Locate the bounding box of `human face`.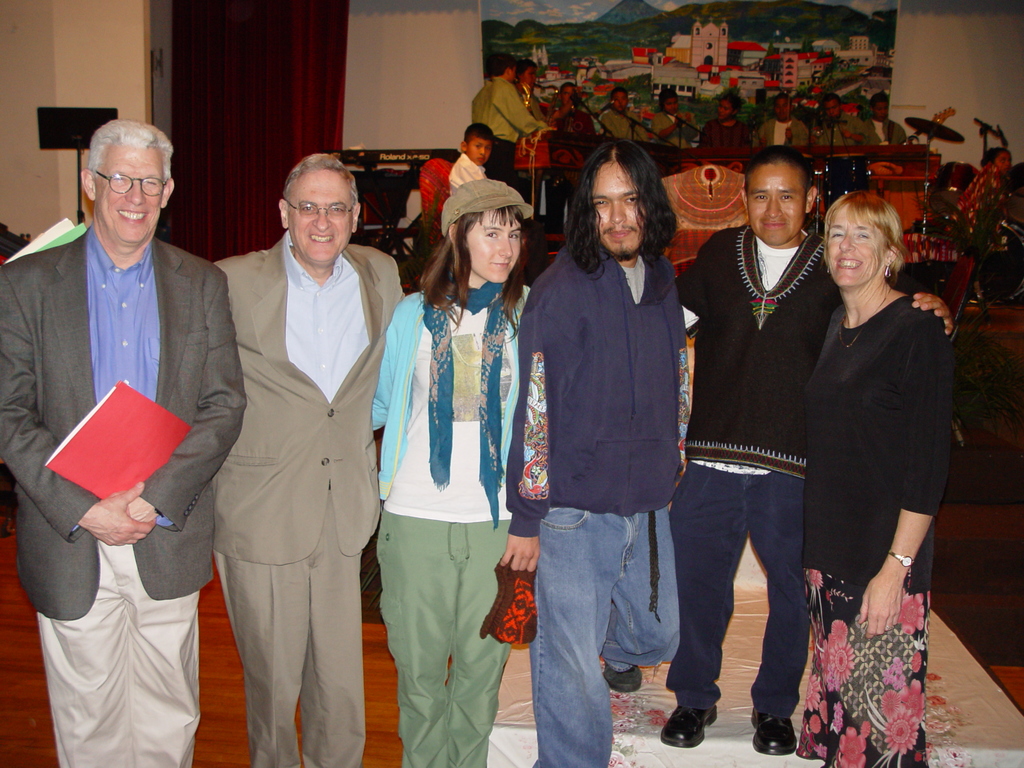
Bounding box: region(774, 97, 790, 121).
